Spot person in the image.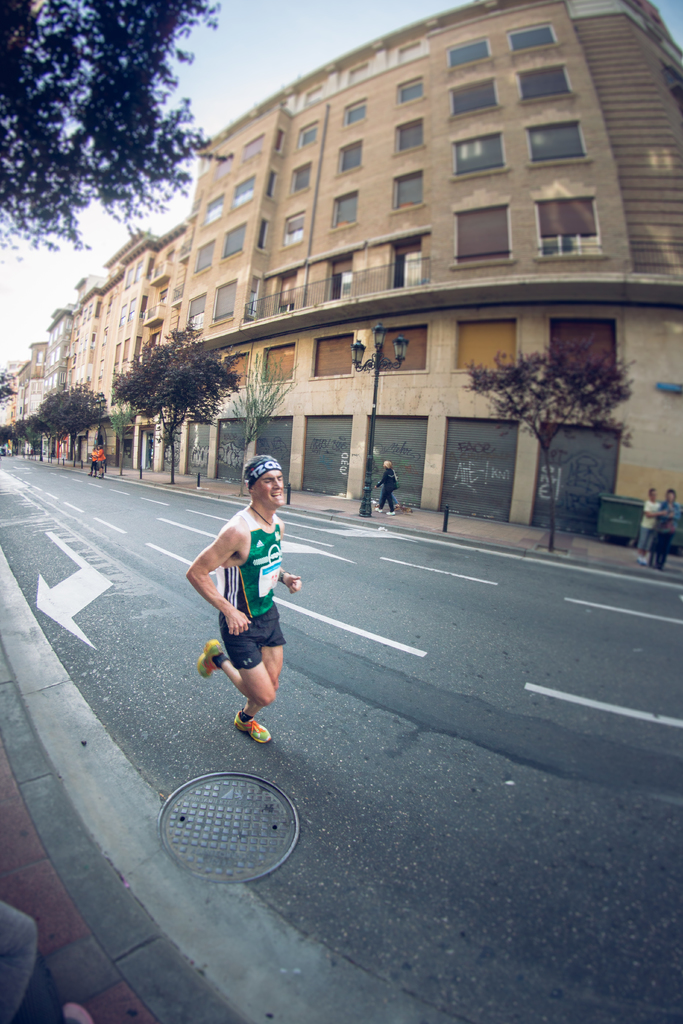
person found at 90/442/103/476.
